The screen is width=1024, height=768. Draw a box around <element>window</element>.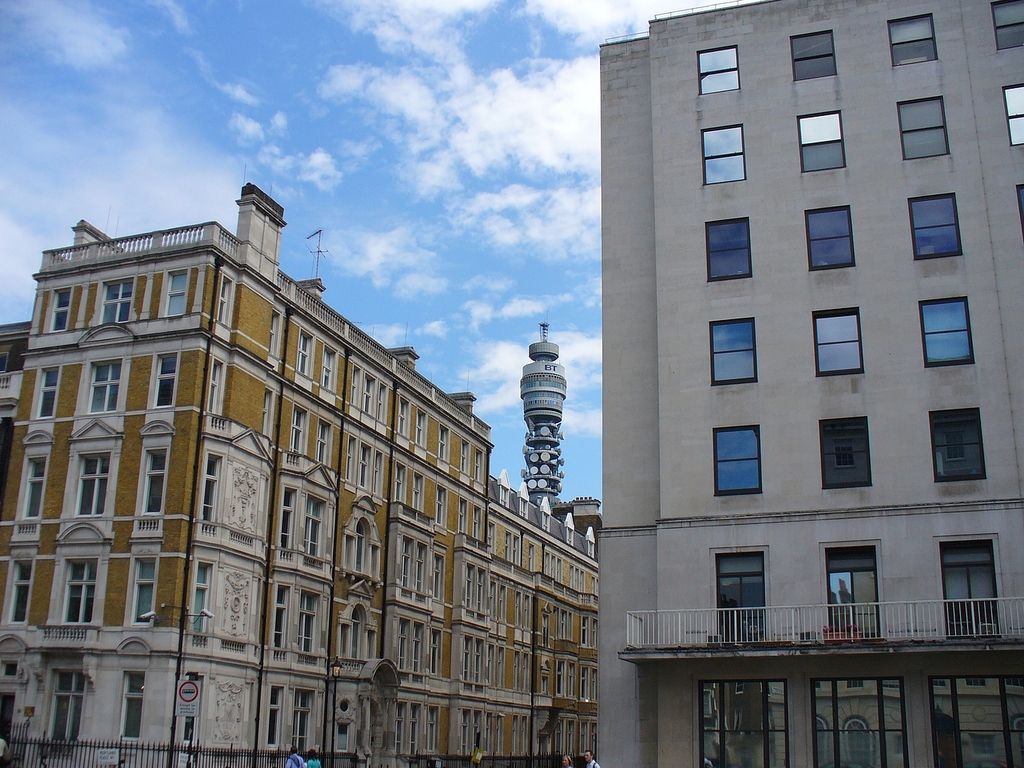
crop(814, 306, 862, 376).
